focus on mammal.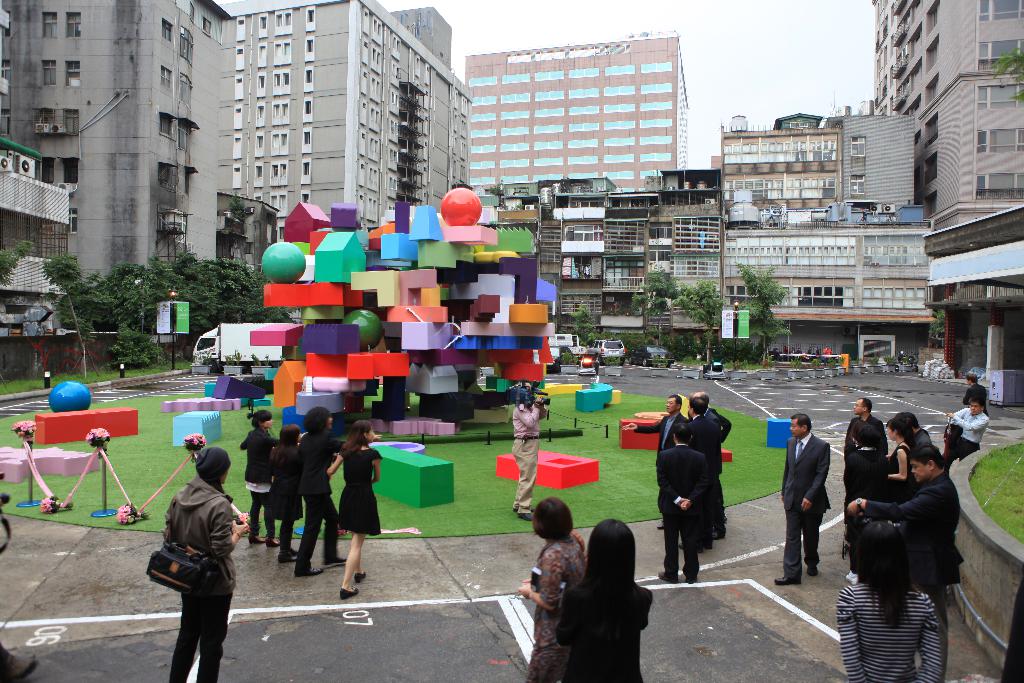
Focused at detection(552, 522, 655, 682).
